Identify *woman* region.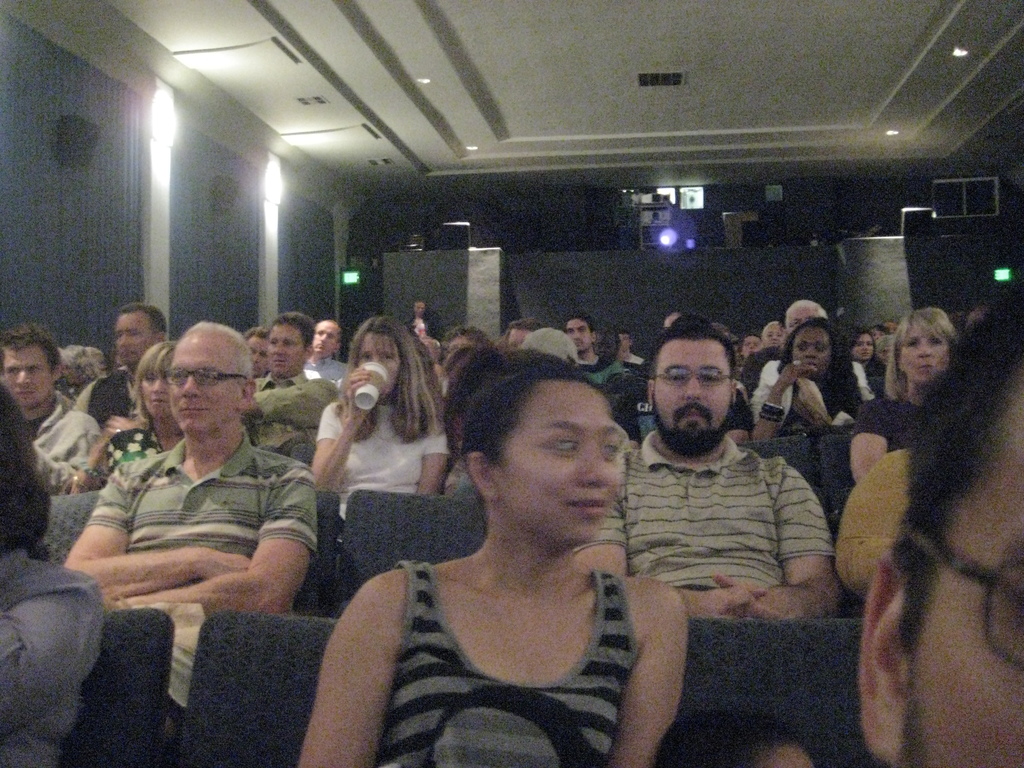
Region: l=847, t=310, r=986, b=479.
